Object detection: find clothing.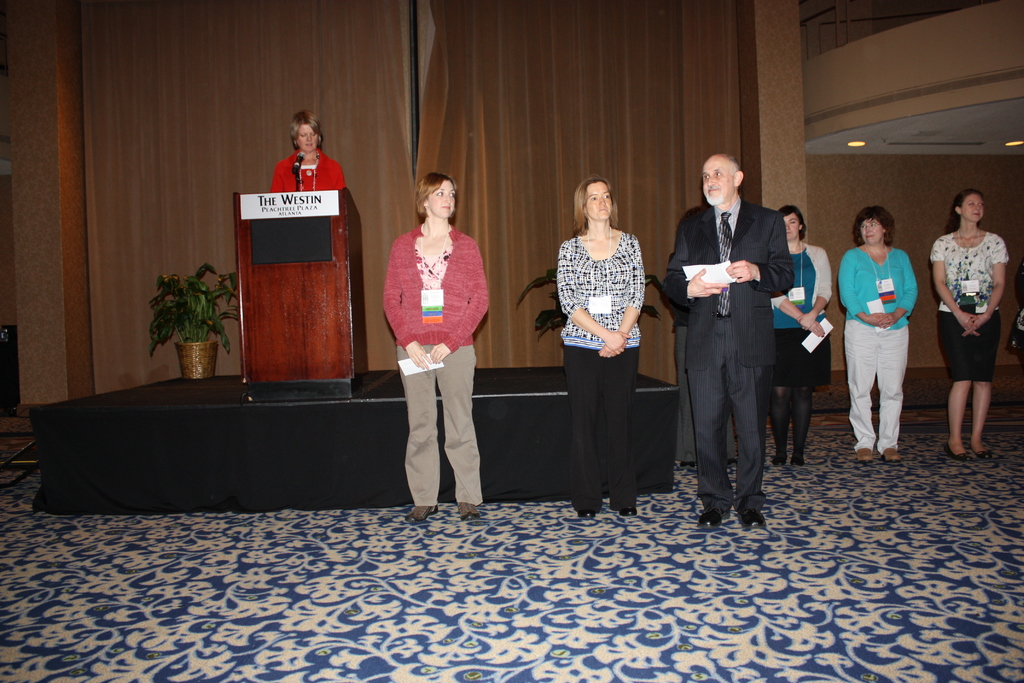
bbox(775, 238, 833, 387).
